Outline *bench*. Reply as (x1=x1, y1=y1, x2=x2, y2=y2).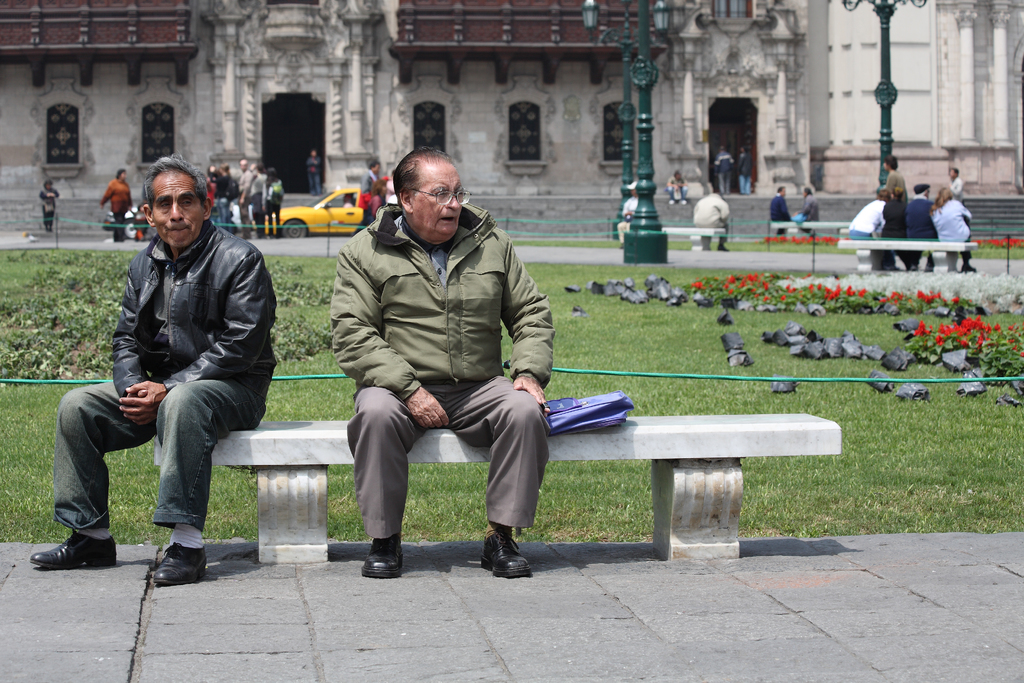
(x1=838, y1=242, x2=976, y2=273).
